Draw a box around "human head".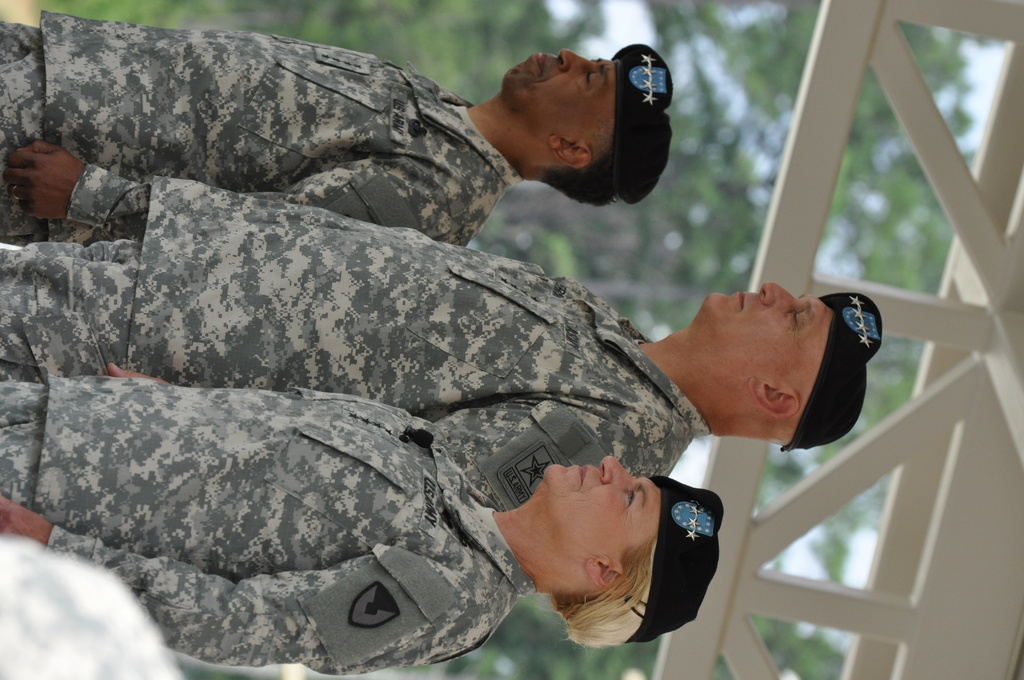
[500, 49, 674, 209].
